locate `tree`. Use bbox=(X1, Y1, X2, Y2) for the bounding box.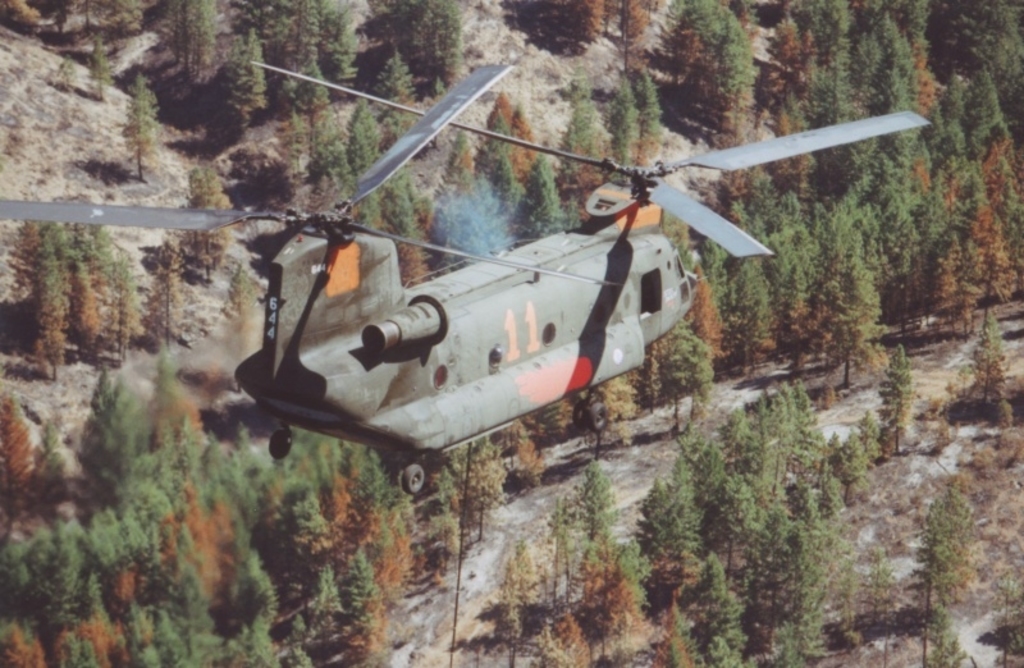
bbox=(33, 424, 64, 502).
